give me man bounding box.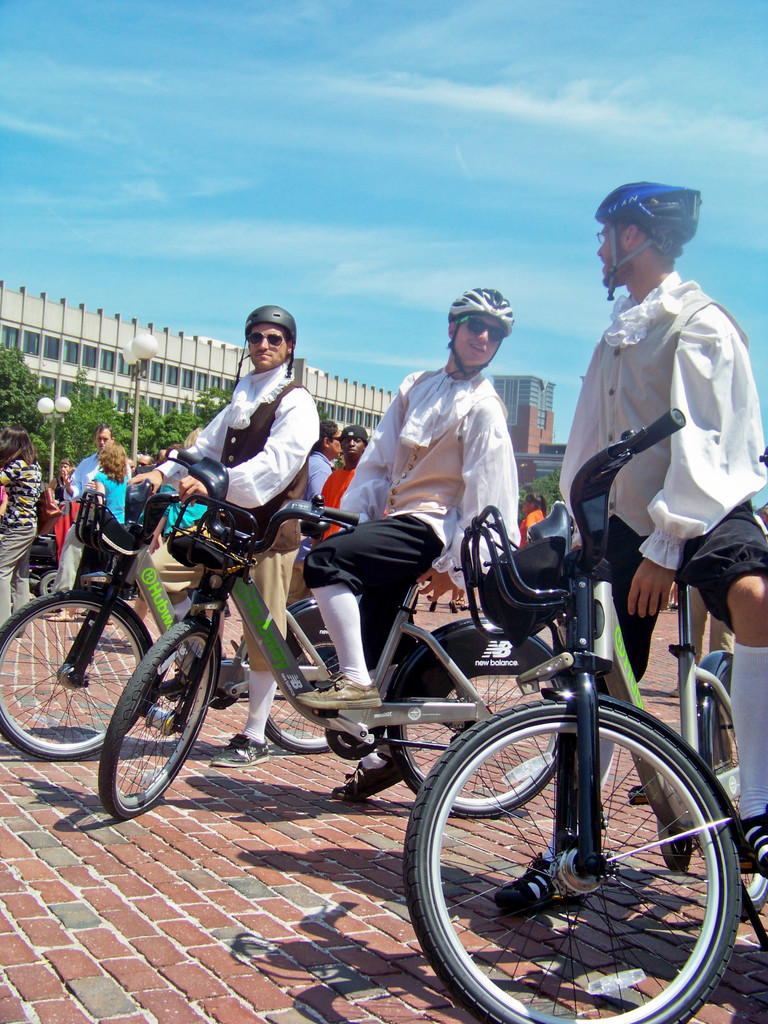
Rect(119, 303, 321, 779).
